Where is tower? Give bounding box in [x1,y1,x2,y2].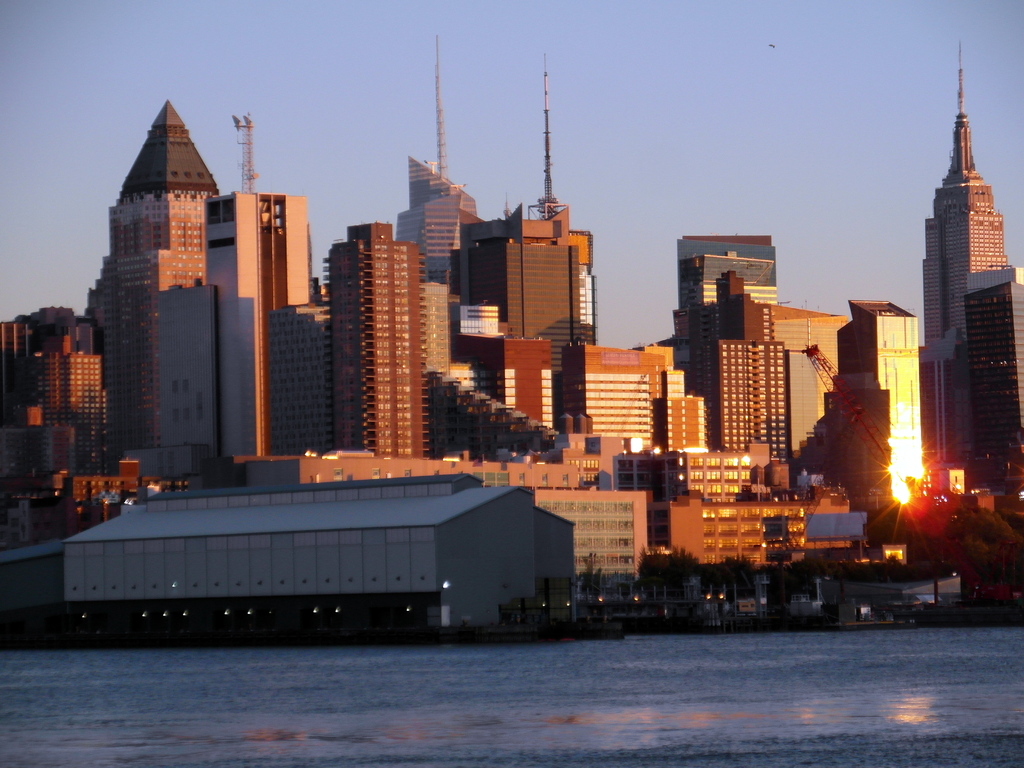
[451,300,554,436].
